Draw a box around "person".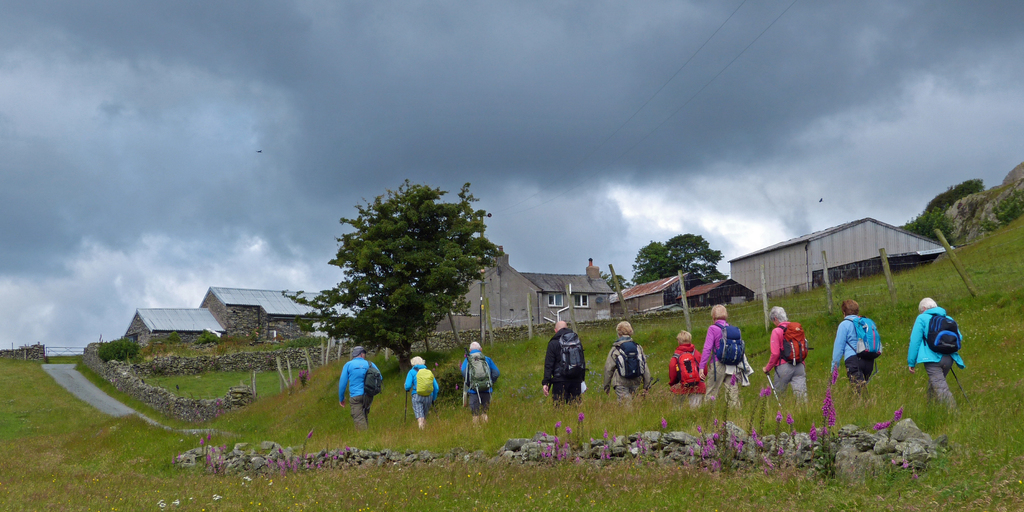
762, 307, 808, 406.
